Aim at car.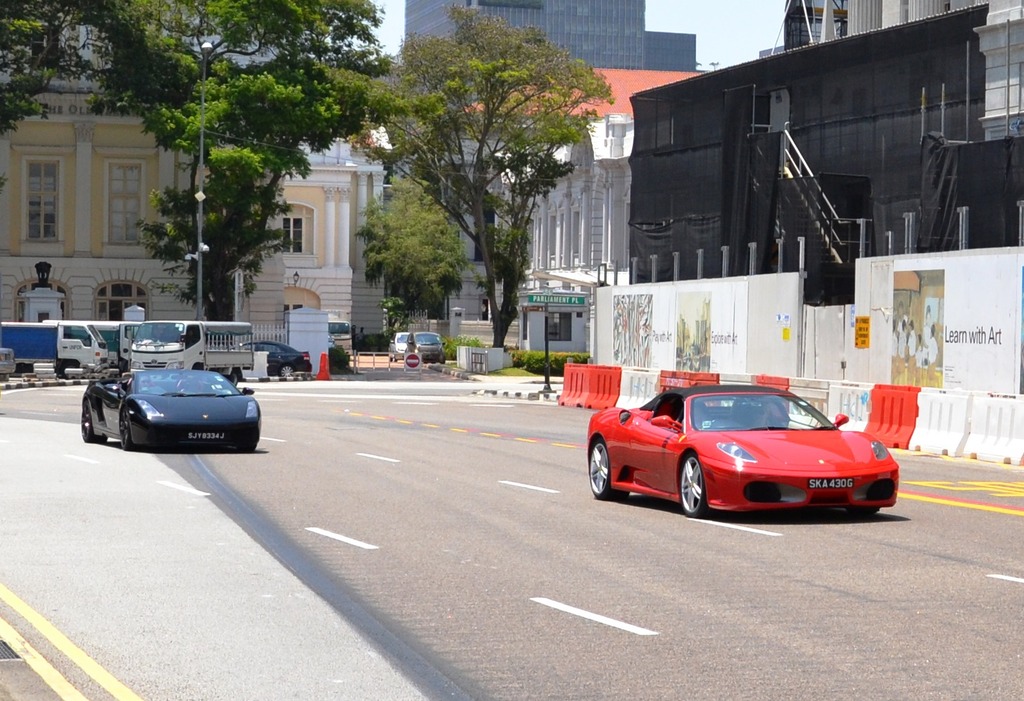
Aimed at crop(407, 329, 446, 363).
